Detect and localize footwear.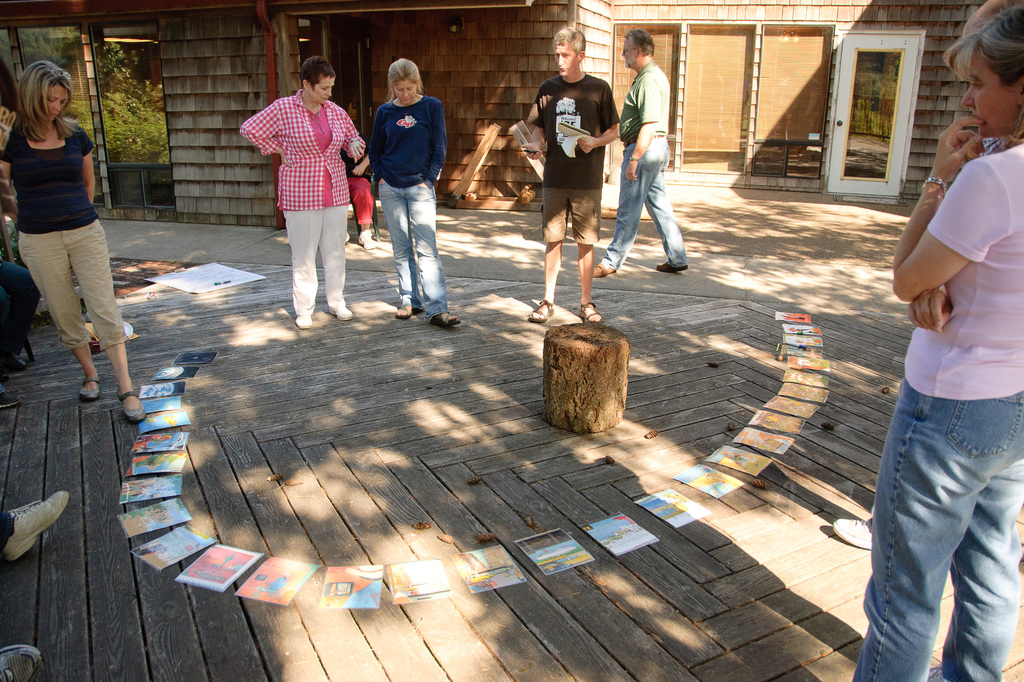
Localized at select_region(392, 302, 417, 320).
